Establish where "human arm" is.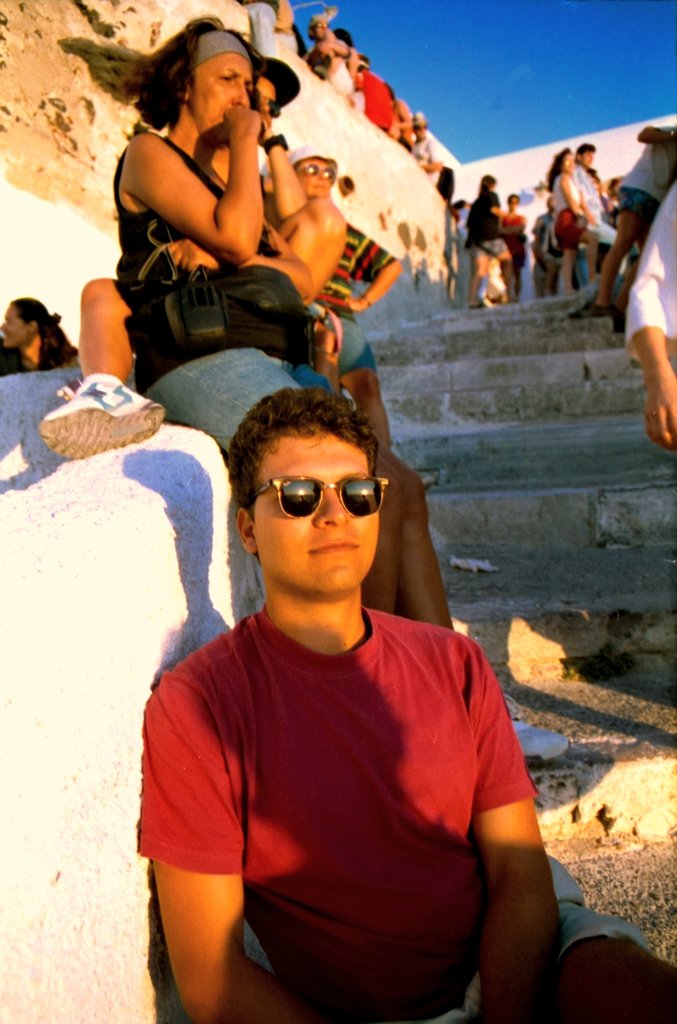
Established at region(475, 639, 566, 1023).
